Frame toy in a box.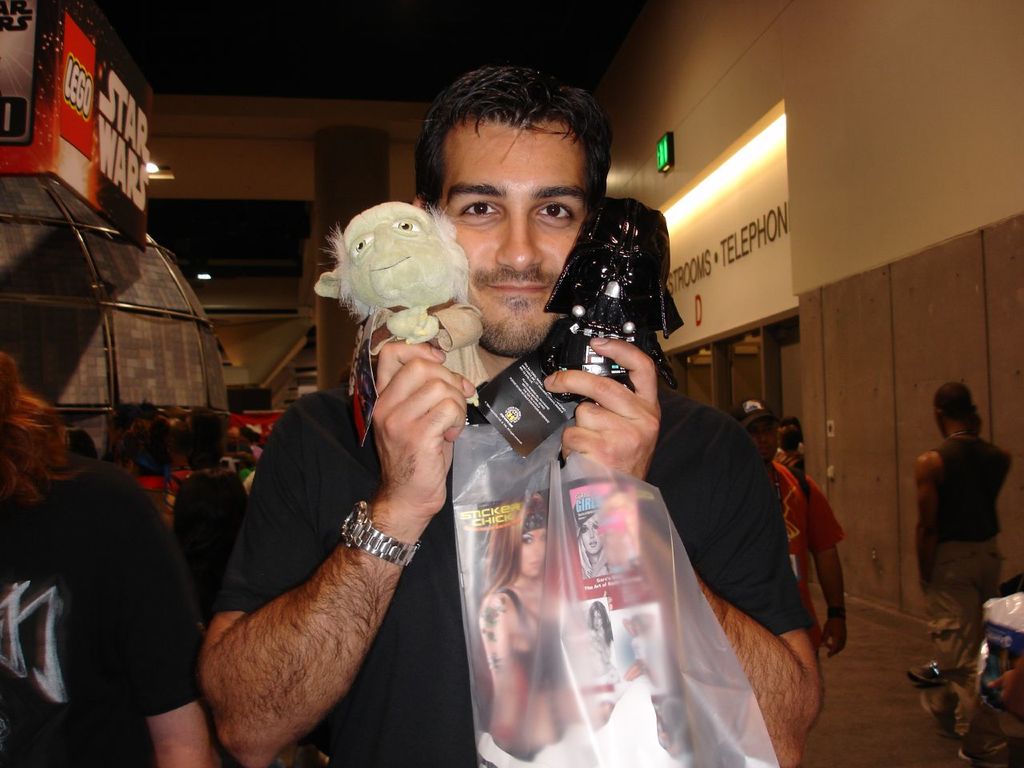
<box>537,198,685,404</box>.
